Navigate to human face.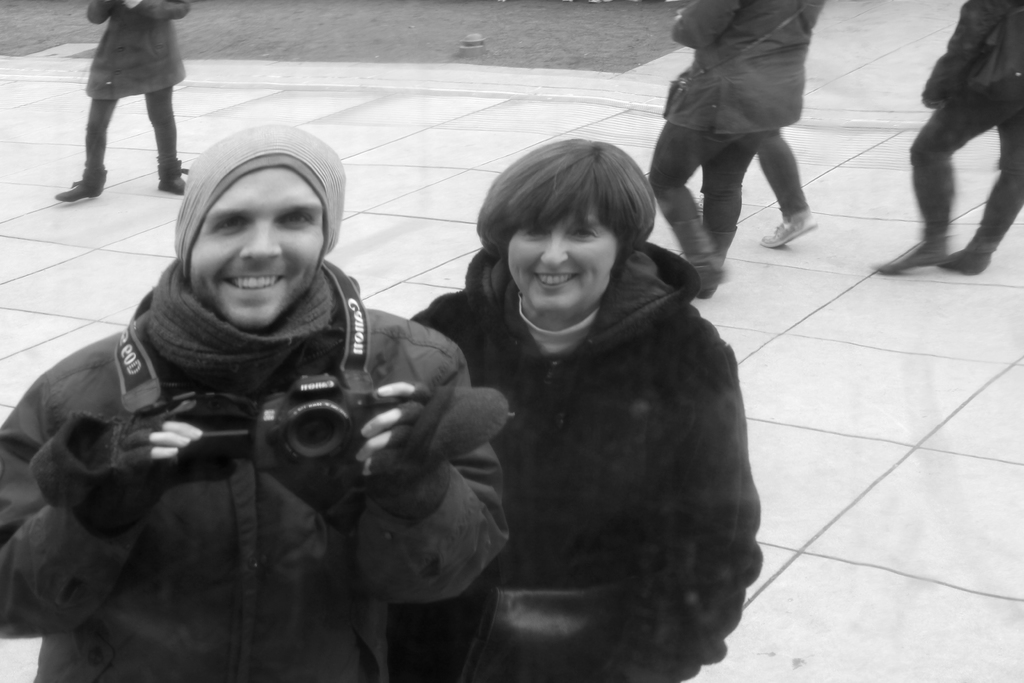
Navigation target: (188,169,325,325).
